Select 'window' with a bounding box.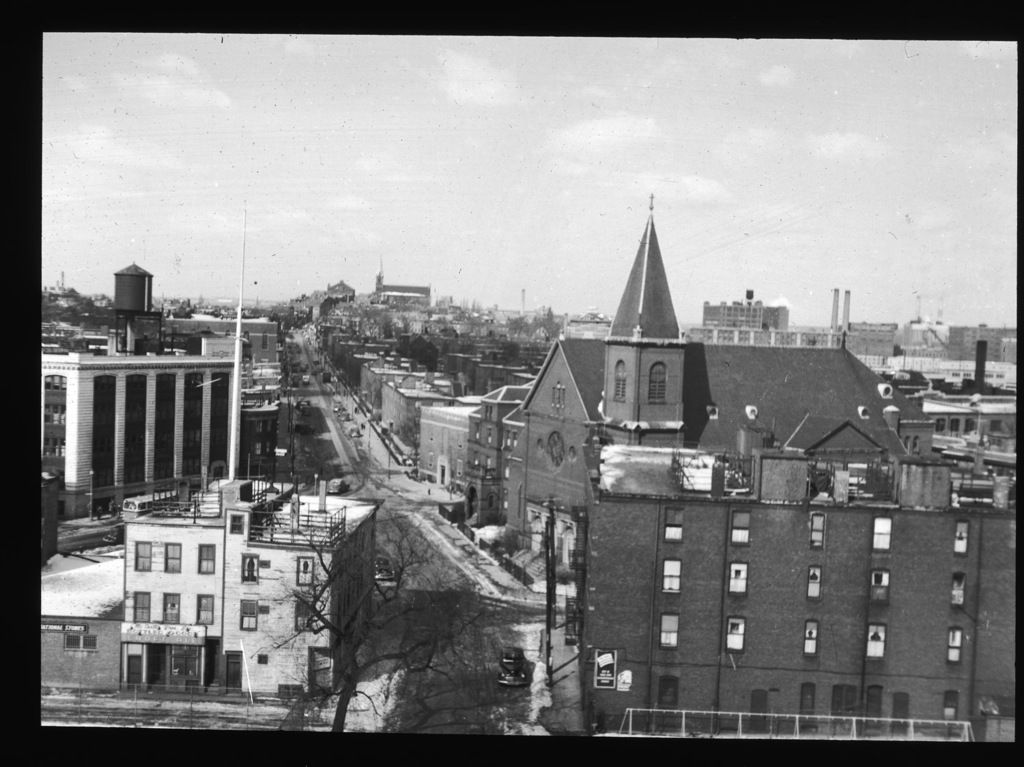
137 539 152 568.
